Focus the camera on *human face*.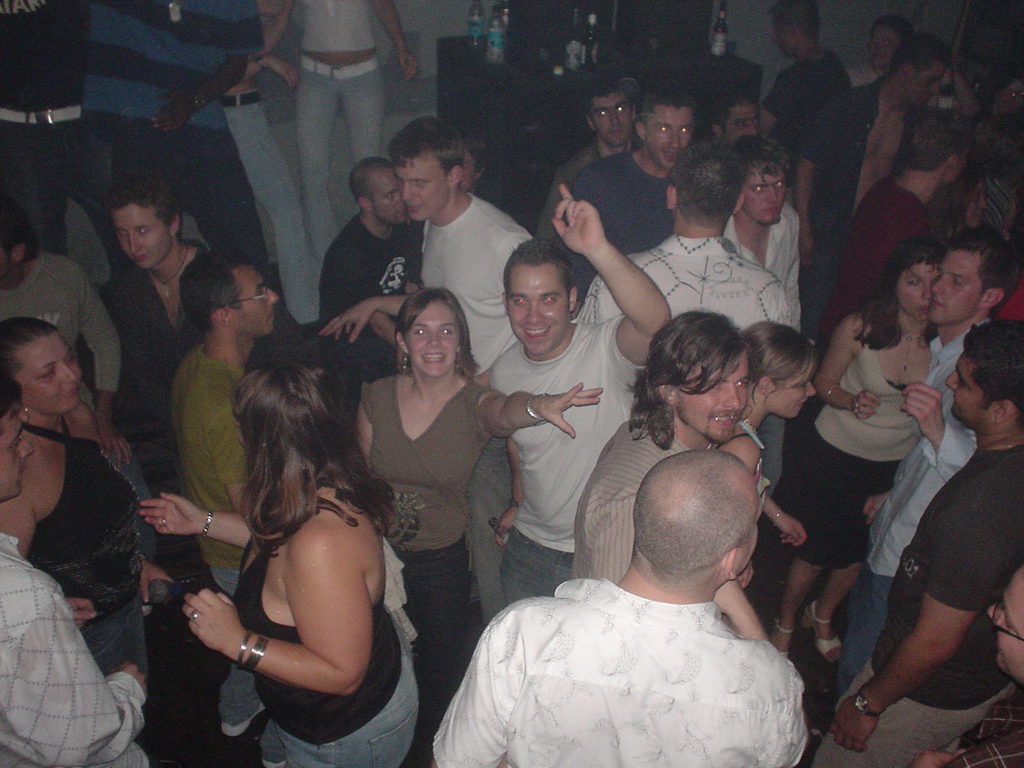
Focus region: [left=12, top=329, right=83, bottom=406].
